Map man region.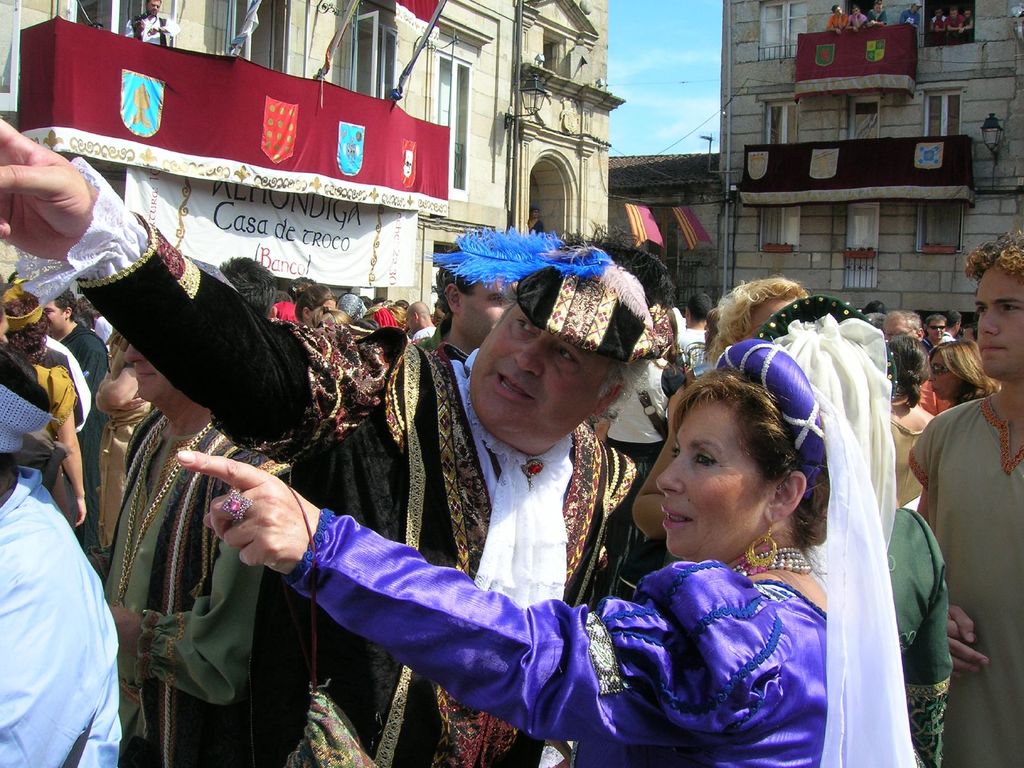
Mapped to <region>826, 6, 849, 34</region>.
